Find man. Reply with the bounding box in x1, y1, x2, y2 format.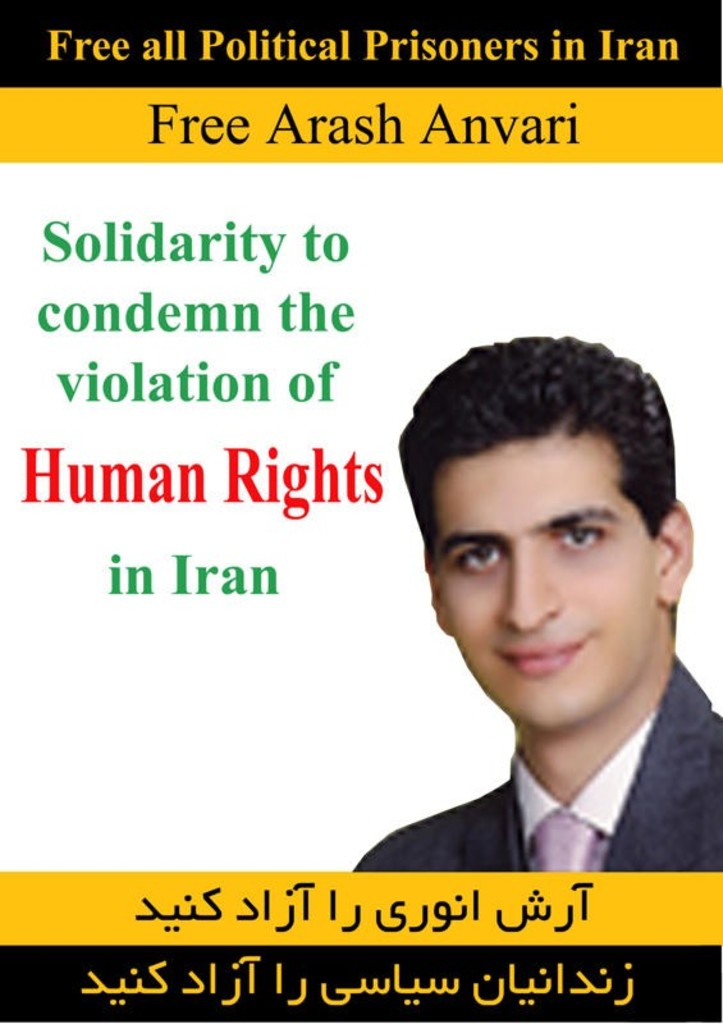
321, 346, 722, 908.
